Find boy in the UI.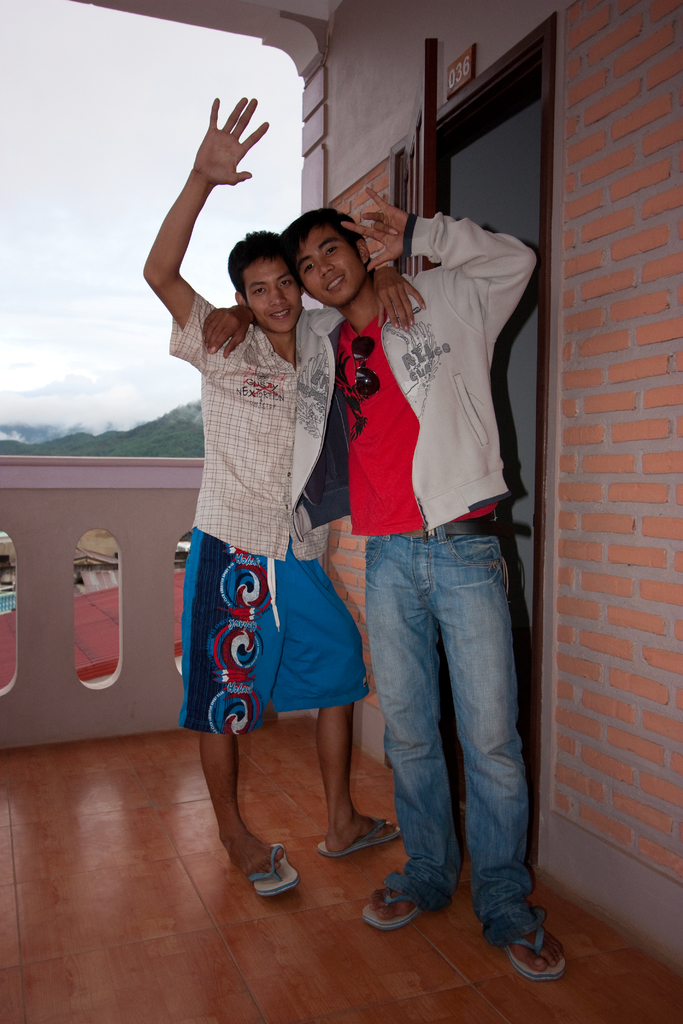
UI element at select_region(136, 82, 399, 899).
